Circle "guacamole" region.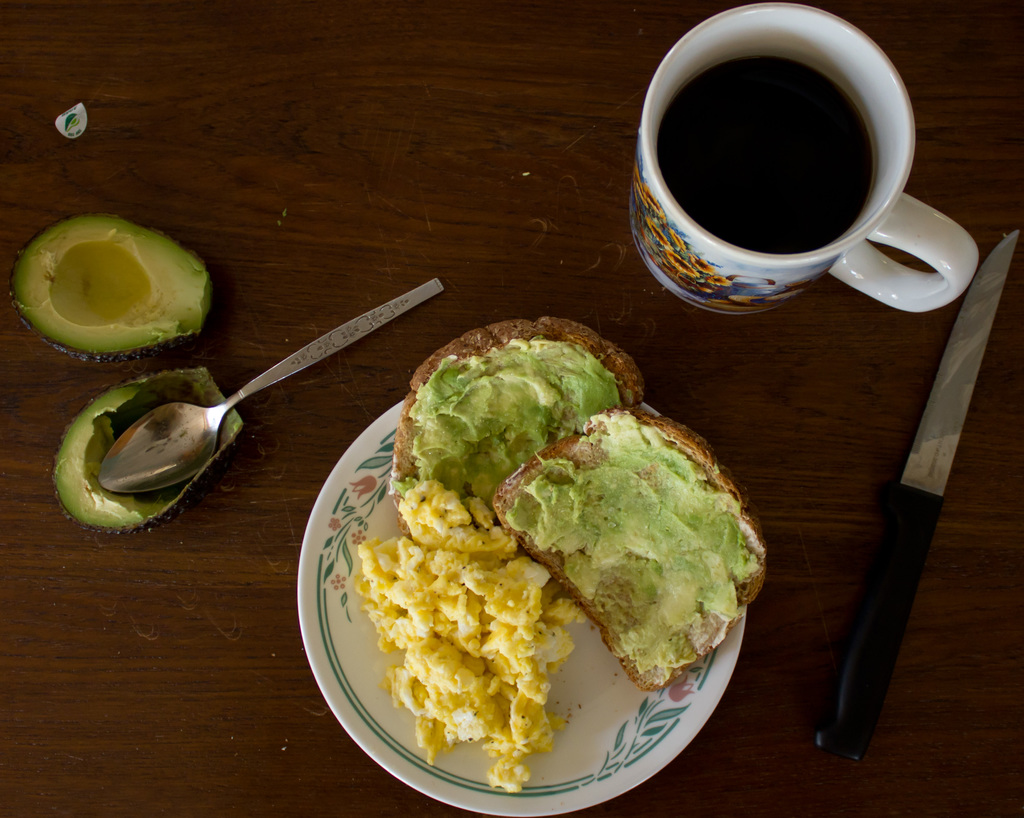
Region: <bbox>410, 330, 624, 506</bbox>.
